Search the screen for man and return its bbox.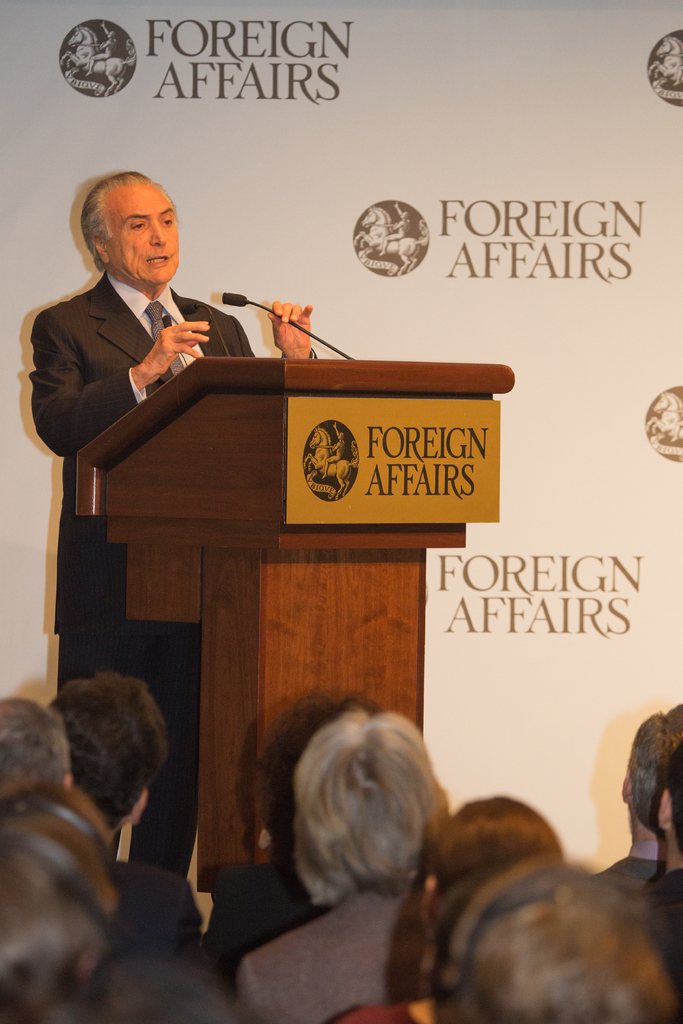
Found: bbox=(29, 168, 309, 879).
